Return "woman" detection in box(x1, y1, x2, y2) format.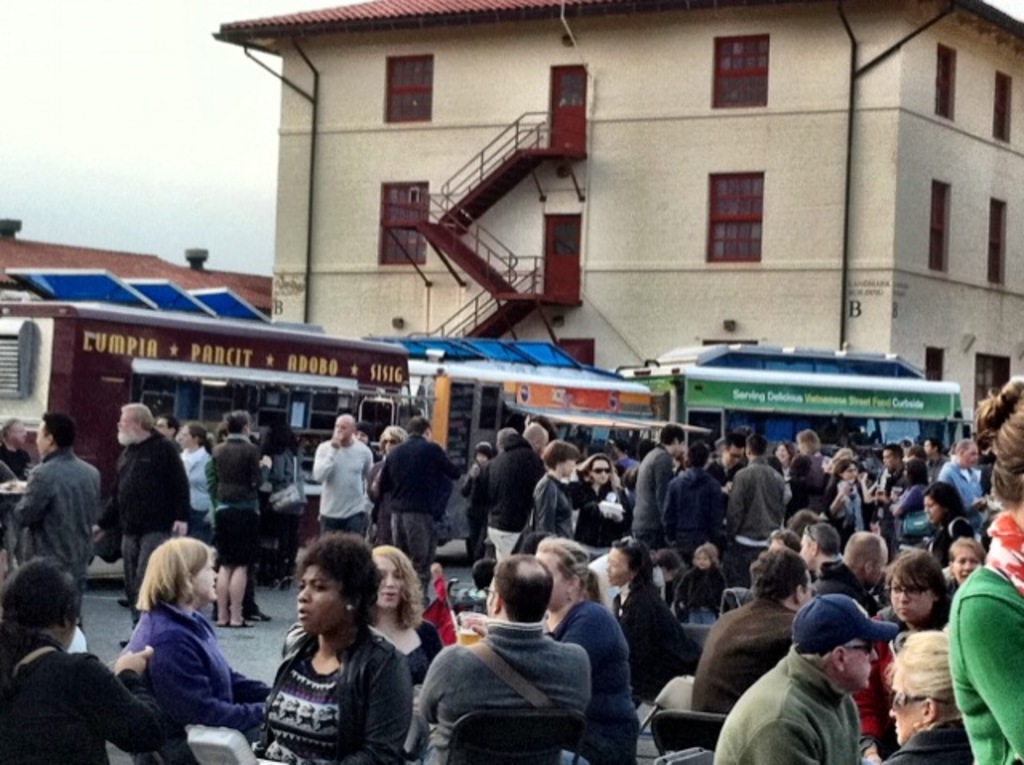
box(114, 536, 280, 763).
